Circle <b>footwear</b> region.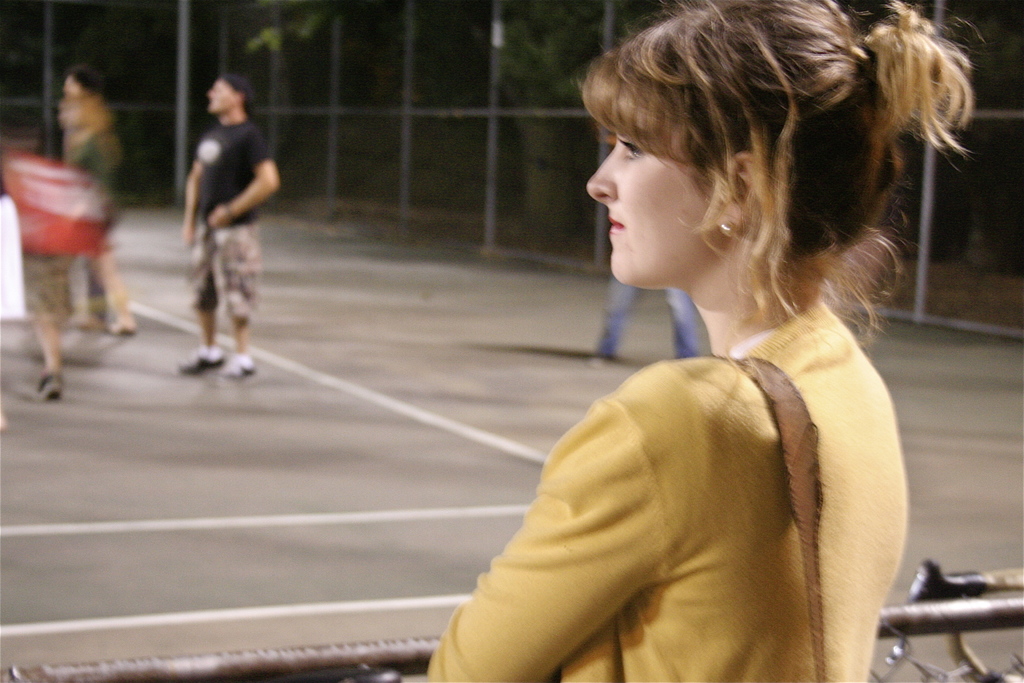
Region: box(207, 353, 262, 386).
